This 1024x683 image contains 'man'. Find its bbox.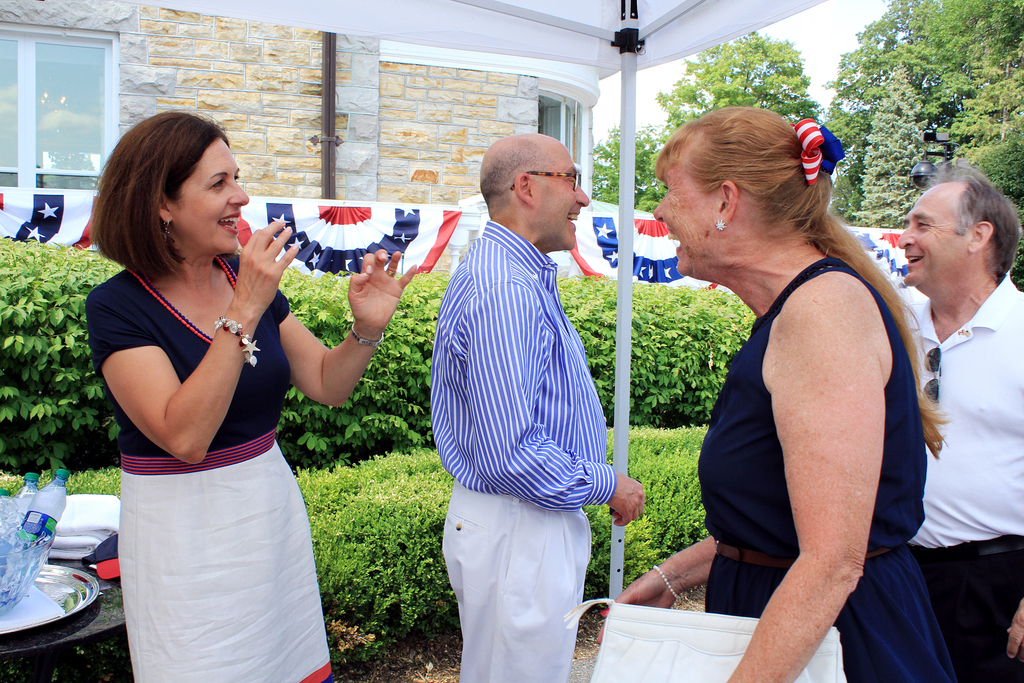
[left=904, top=159, right=1023, bottom=682].
